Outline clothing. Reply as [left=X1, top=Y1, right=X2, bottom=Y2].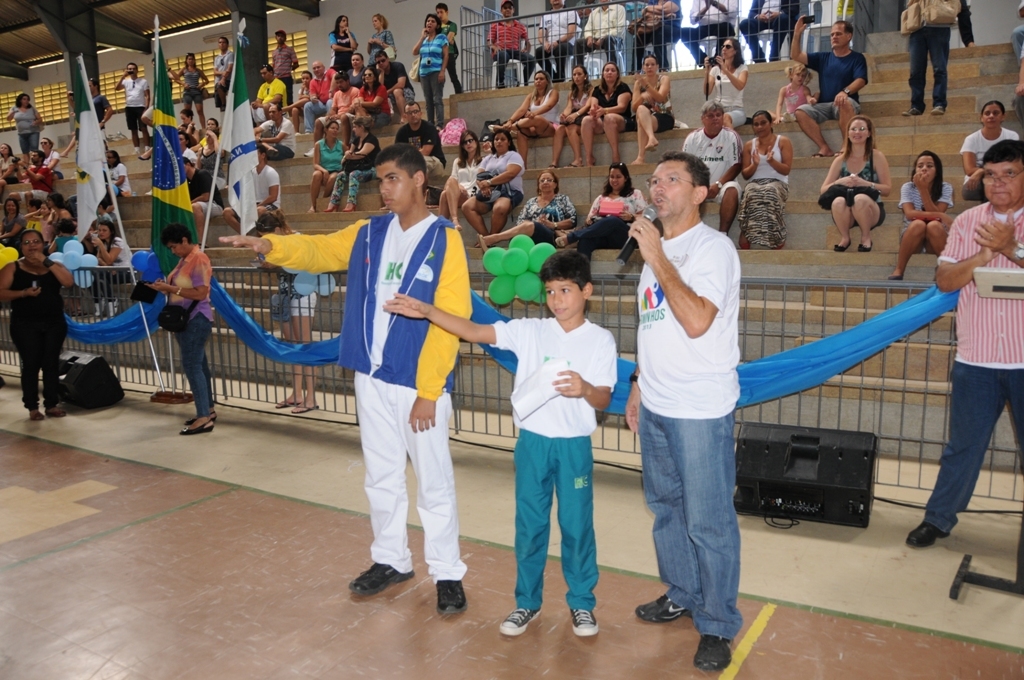
[left=917, top=200, right=1023, bottom=537].
